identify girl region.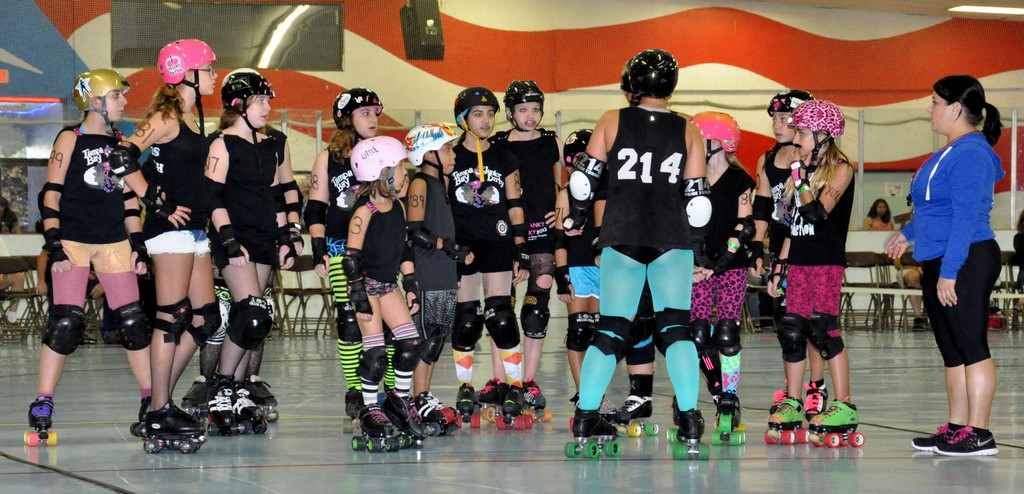
Region: <bbox>750, 86, 826, 425</bbox>.
